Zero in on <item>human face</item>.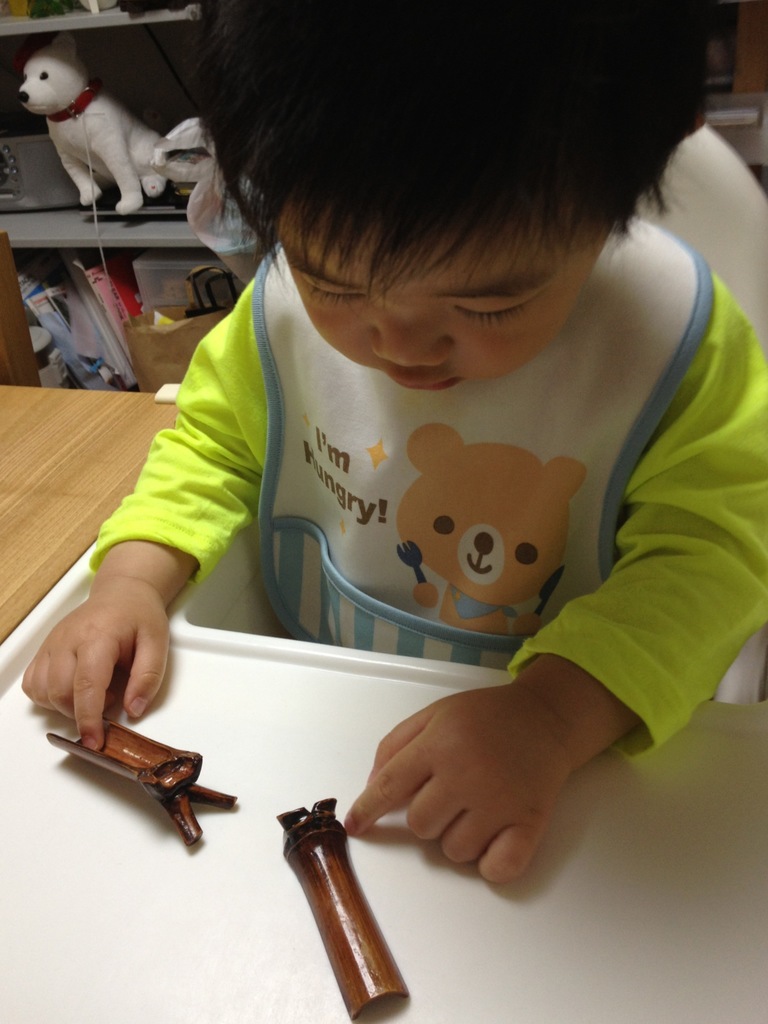
Zeroed in: 274:197:617:388.
